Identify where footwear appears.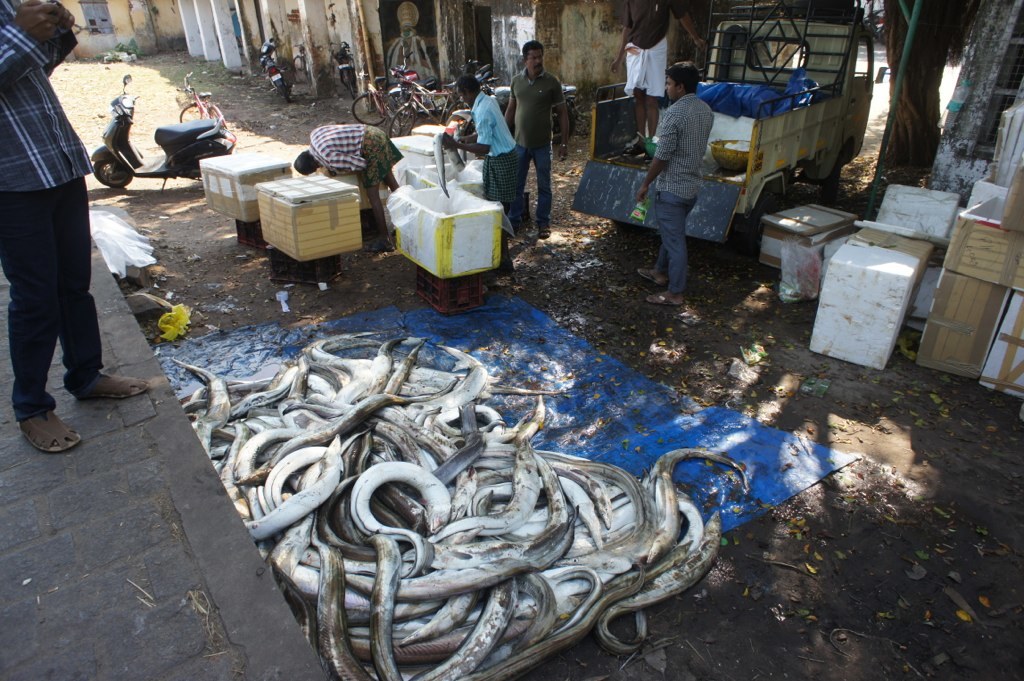
Appears at 16:407:82:451.
